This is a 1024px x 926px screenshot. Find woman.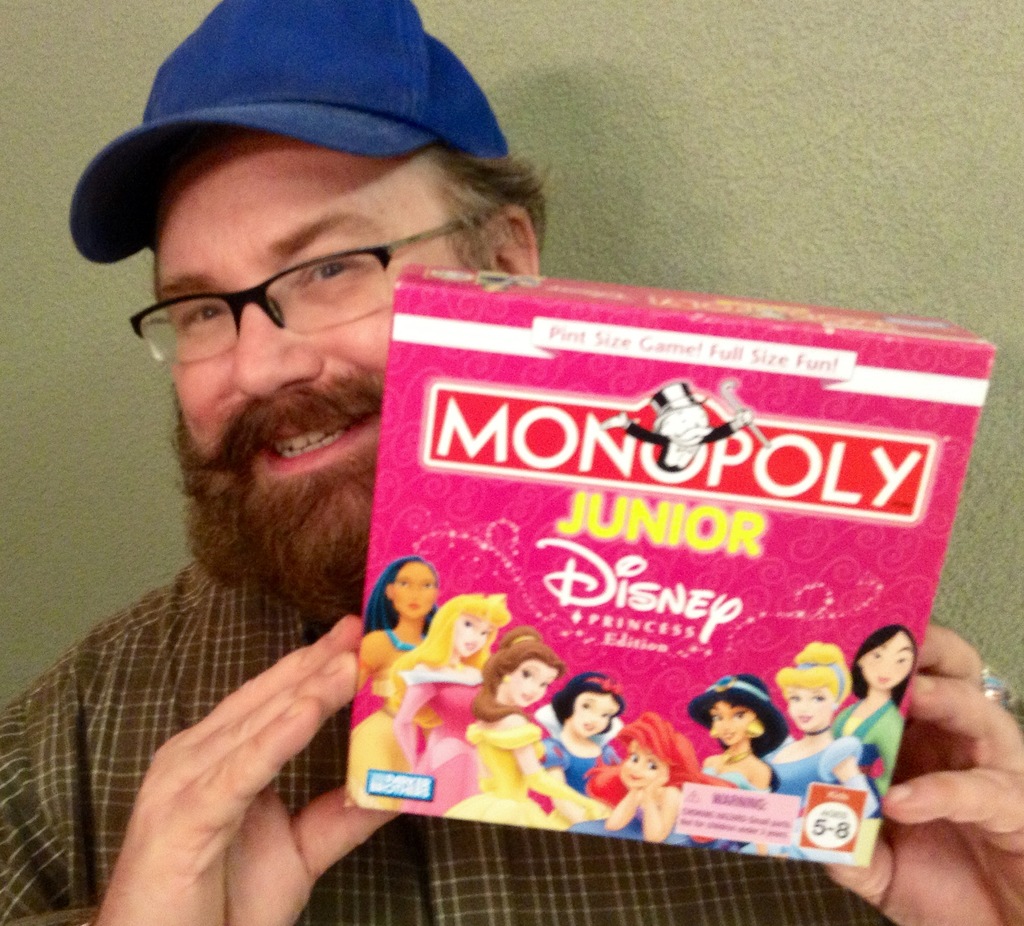
Bounding box: crop(387, 590, 511, 822).
